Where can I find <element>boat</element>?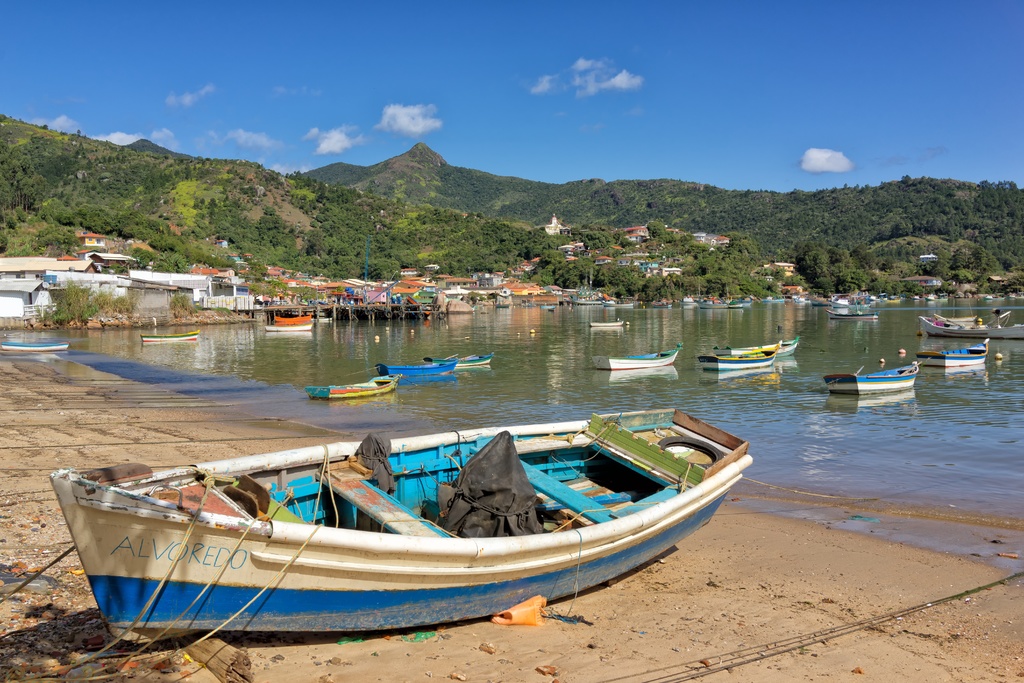
You can find it at bbox=[917, 309, 1023, 340].
